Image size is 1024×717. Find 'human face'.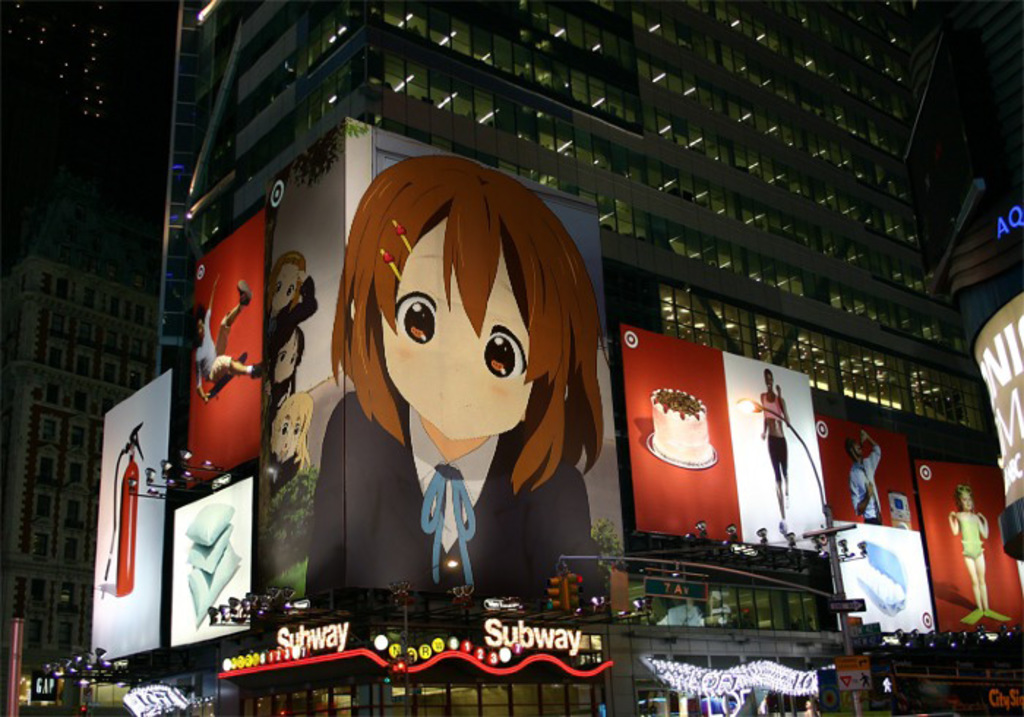
locate(765, 373, 777, 392).
